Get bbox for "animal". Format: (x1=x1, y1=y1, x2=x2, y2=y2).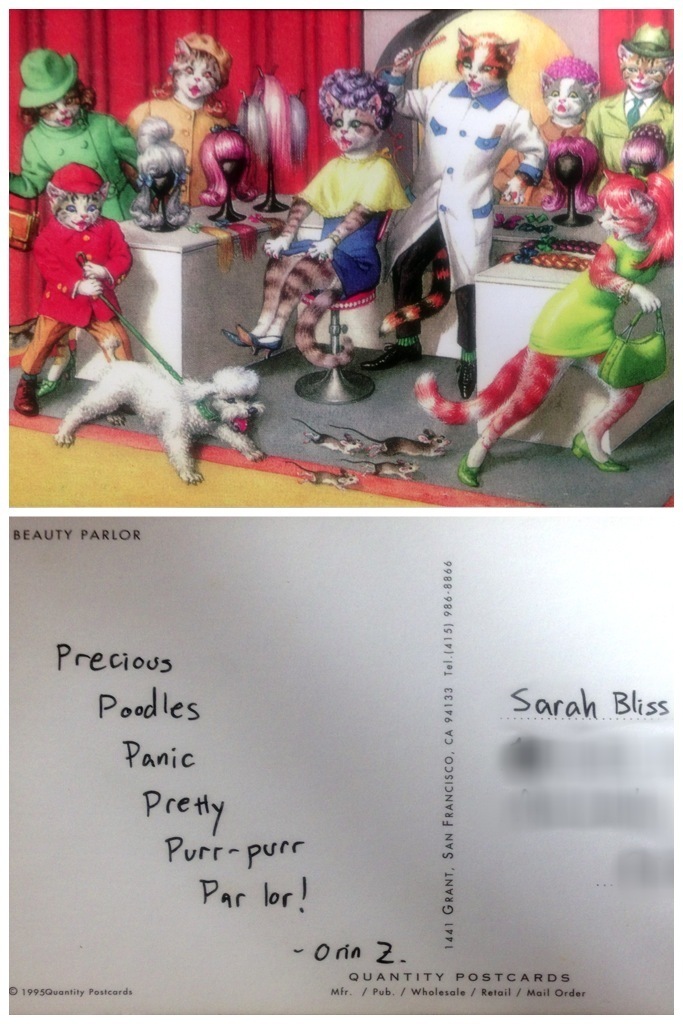
(x1=61, y1=356, x2=271, y2=487).
